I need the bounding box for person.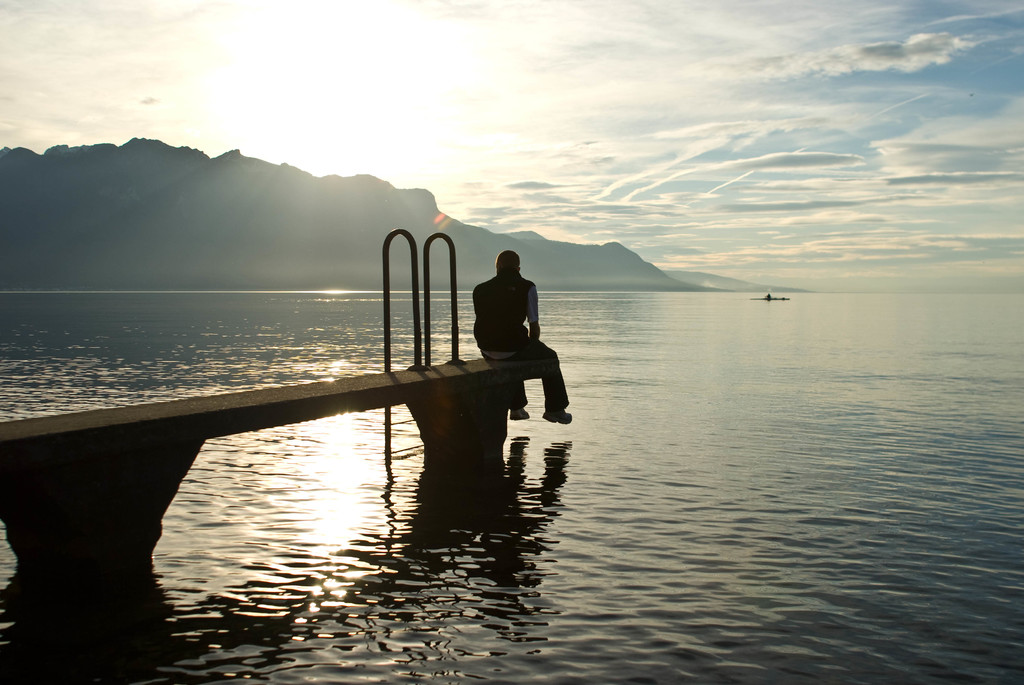
Here it is: 476,243,566,421.
